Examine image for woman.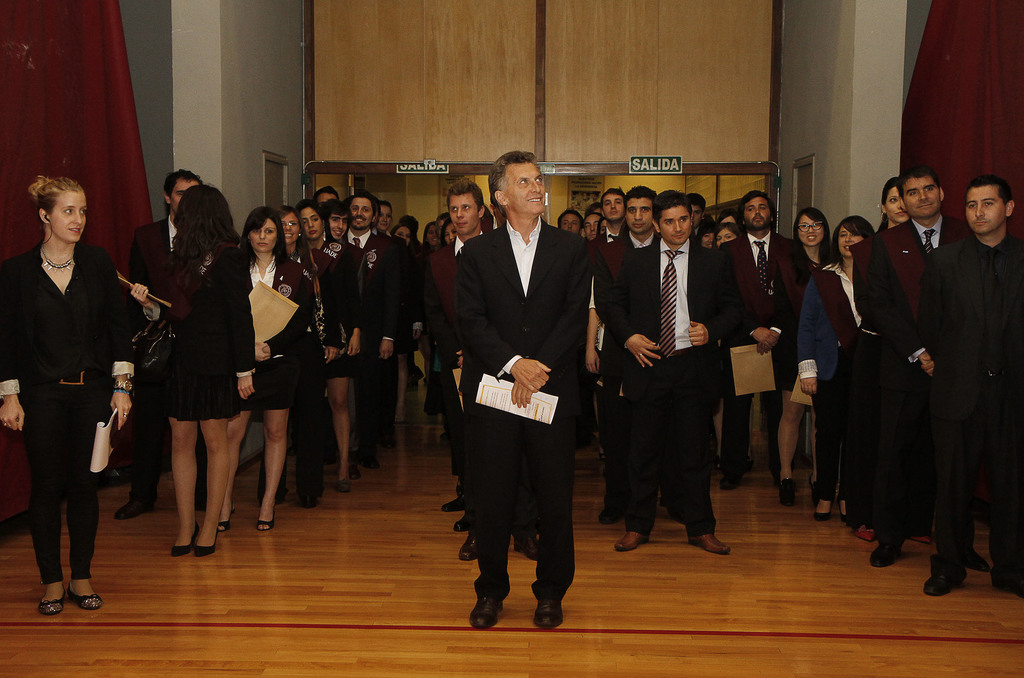
Examination result: bbox=(125, 185, 261, 558).
